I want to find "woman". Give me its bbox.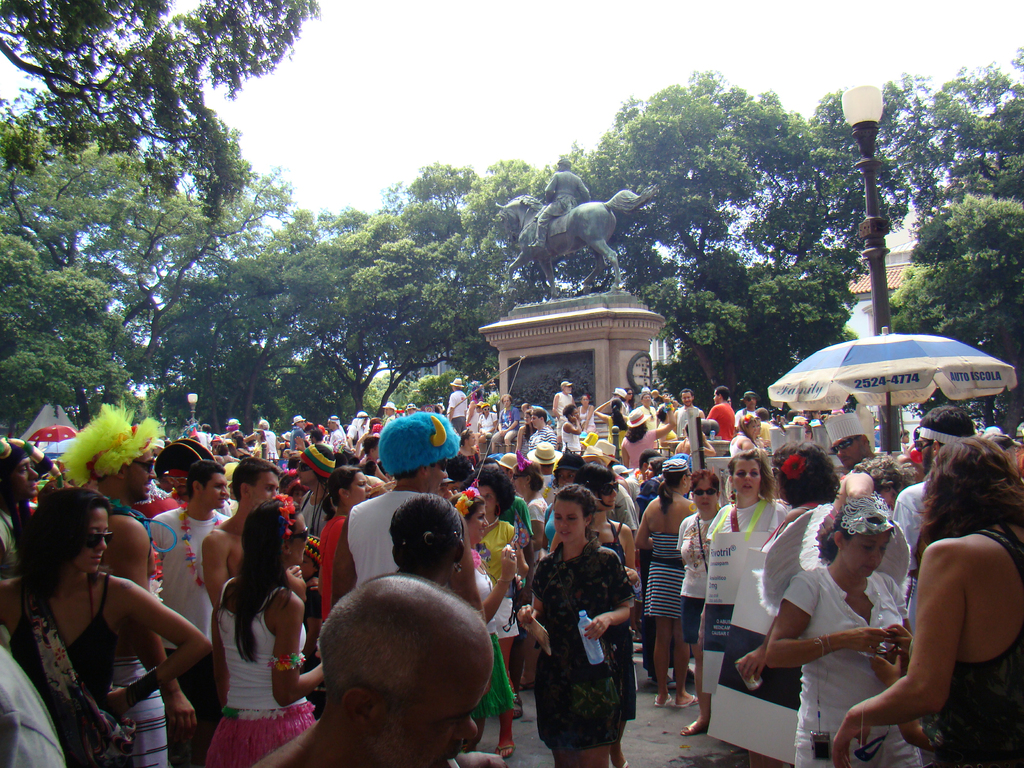
[left=729, top=416, right=755, bottom=457].
